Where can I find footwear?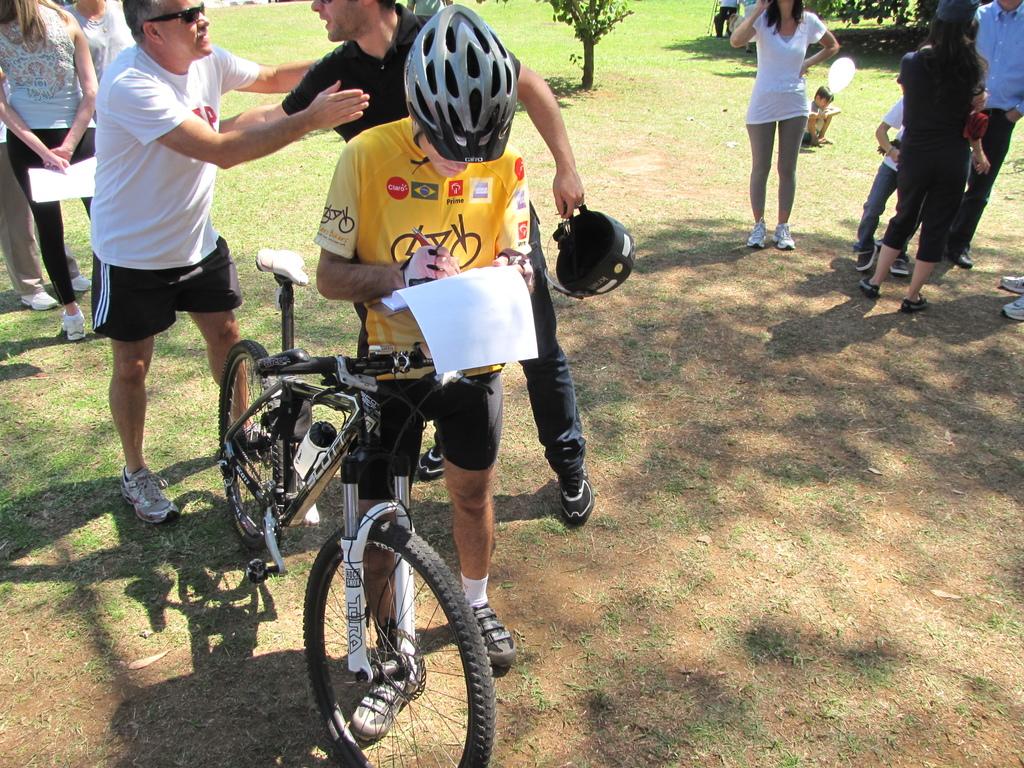
You can find it at [68,269,94,291].
